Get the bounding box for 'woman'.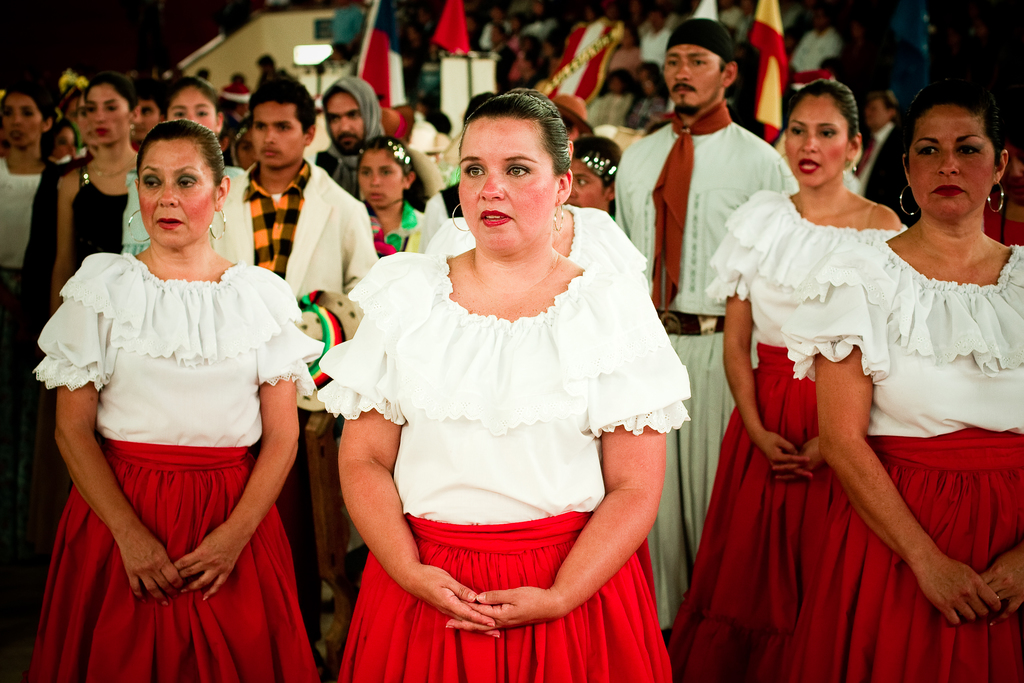
Rect(348, 135, 438, 257).
